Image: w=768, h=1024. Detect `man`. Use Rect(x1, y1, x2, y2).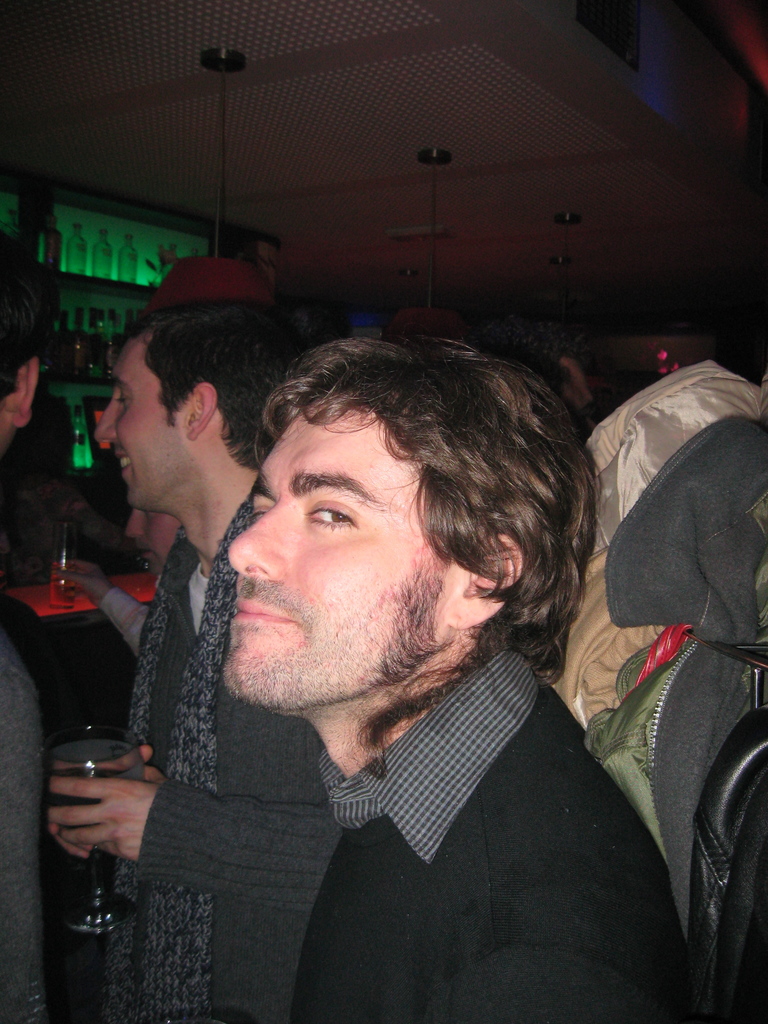
Rect(221, 335, 685, 1023).
